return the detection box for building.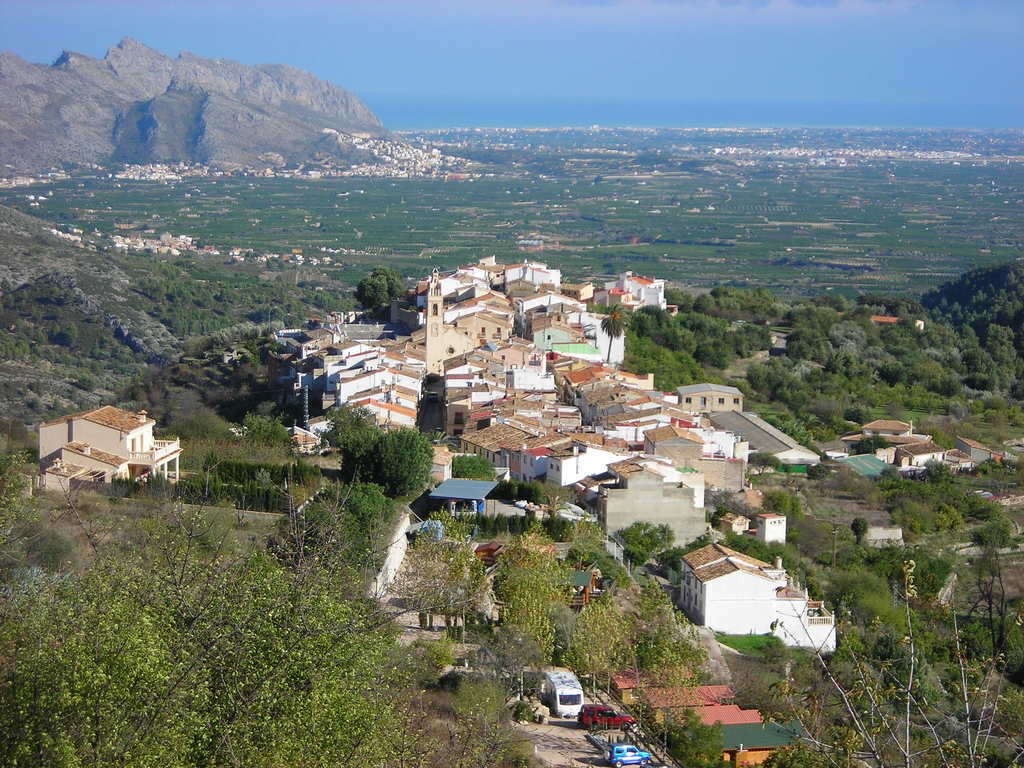
<bbox>673, 531, 839, 662</bbox>.
